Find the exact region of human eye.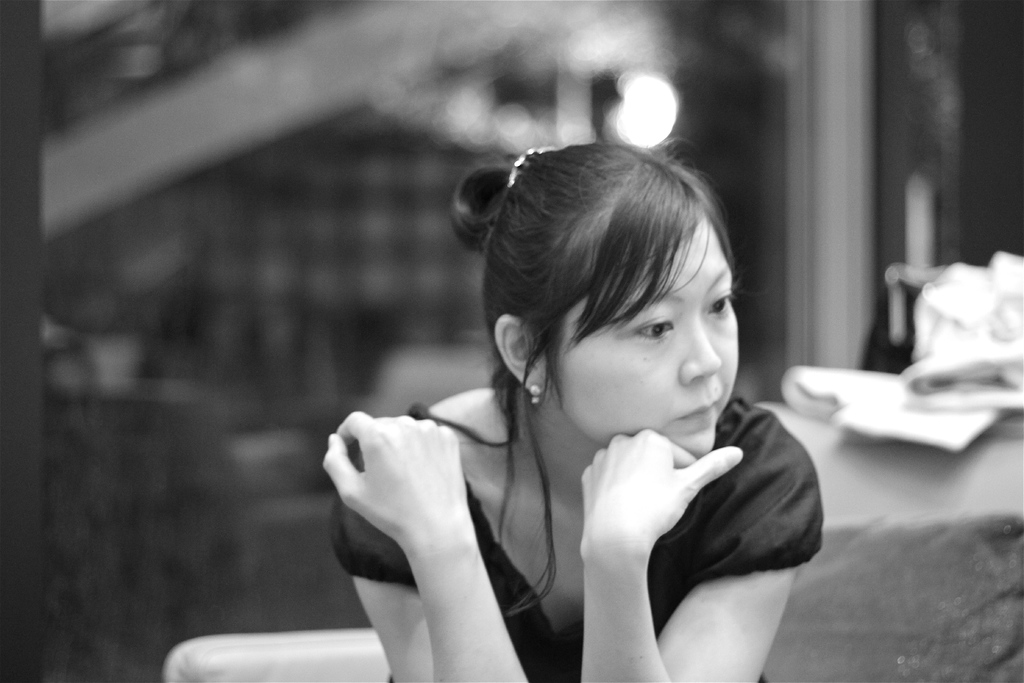
Exact region: 707:285:737:319.
